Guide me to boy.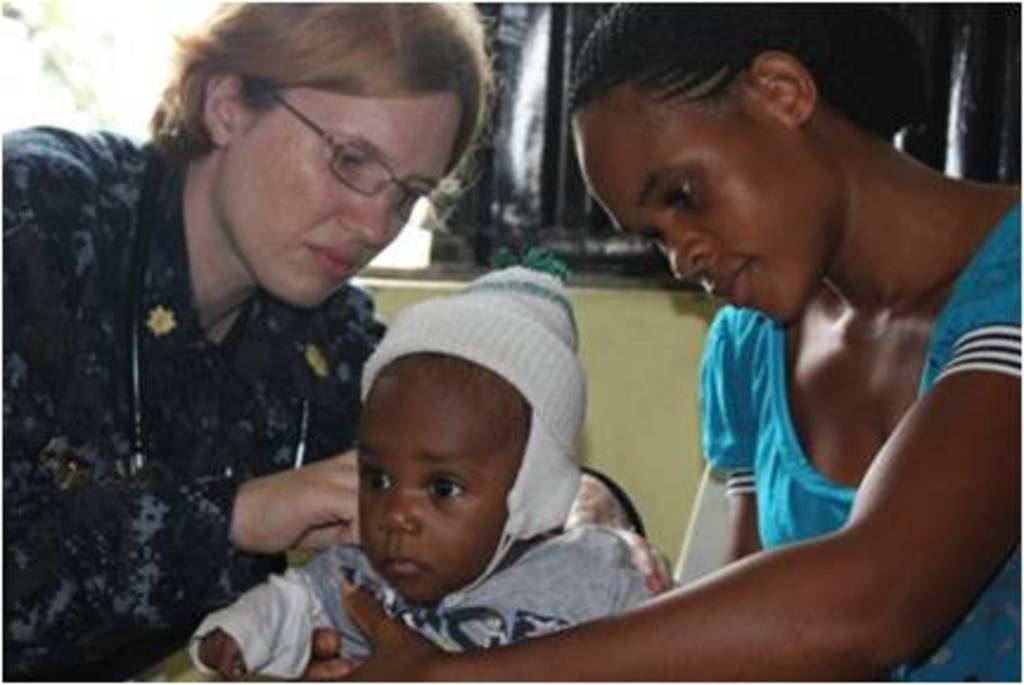
Guidance: {"left": 183, "top": 247, "right": 647, "bottom": 680}.
